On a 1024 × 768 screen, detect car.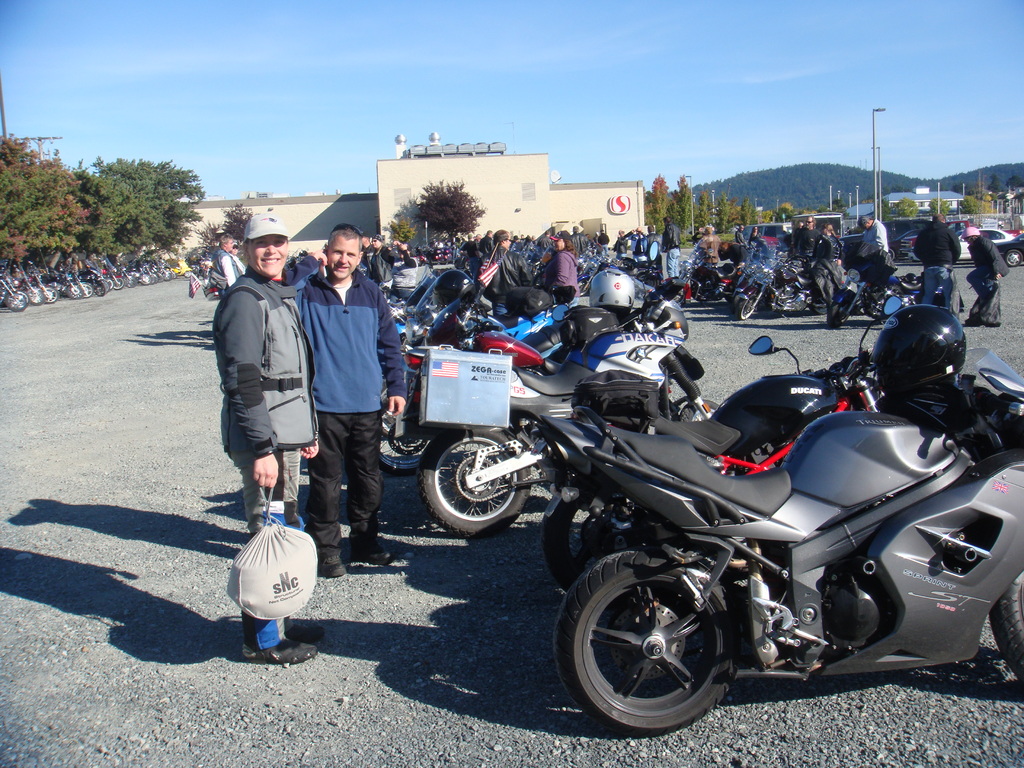
locate(886, 217, 927, 258).
